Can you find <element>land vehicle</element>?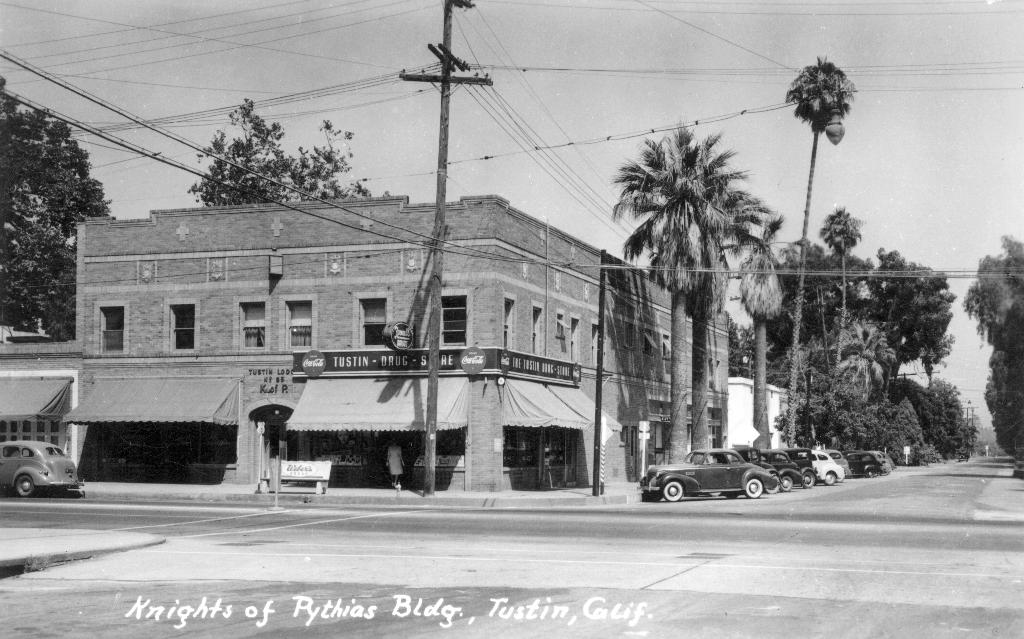
Yes, bounding box: 706, 445, 779, 499.
